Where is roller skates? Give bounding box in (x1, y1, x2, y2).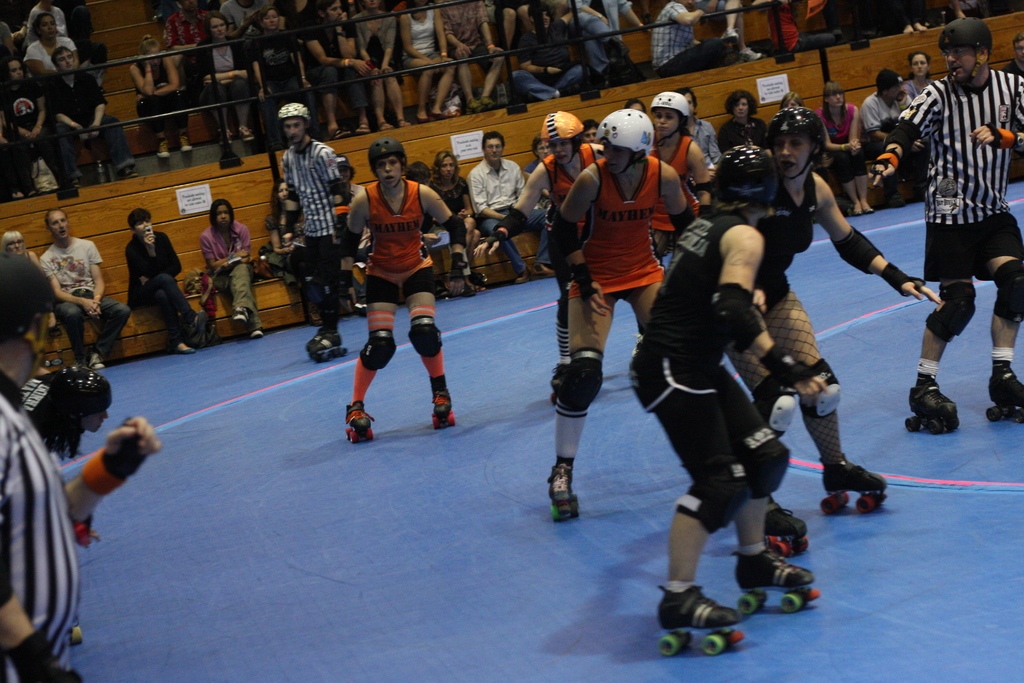
(907, 381, 962, 434).
